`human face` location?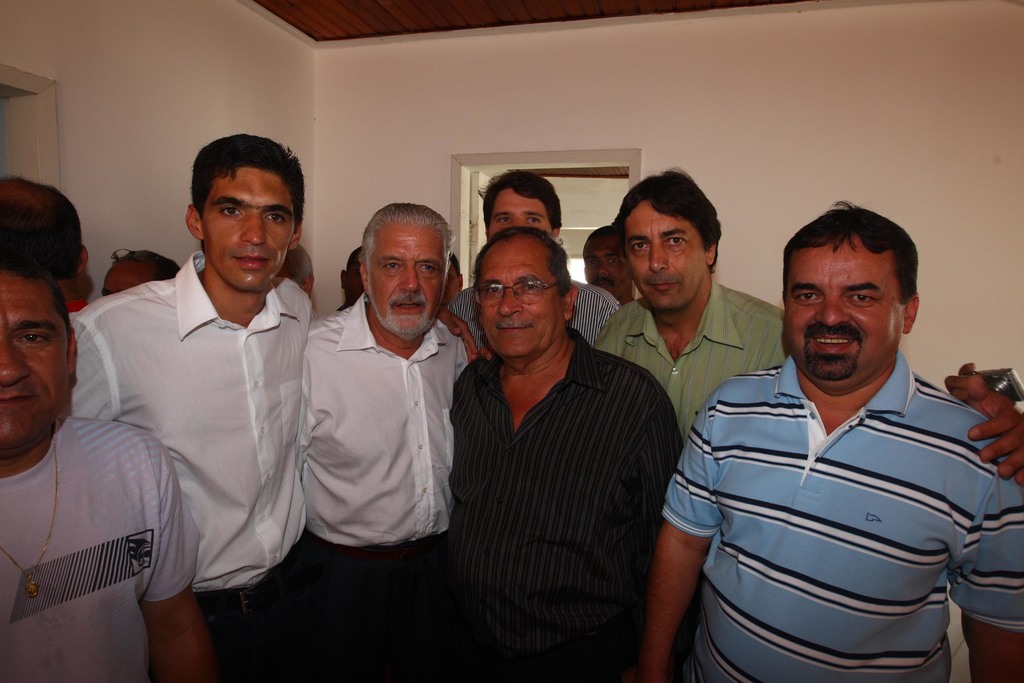
583 236 630 302
